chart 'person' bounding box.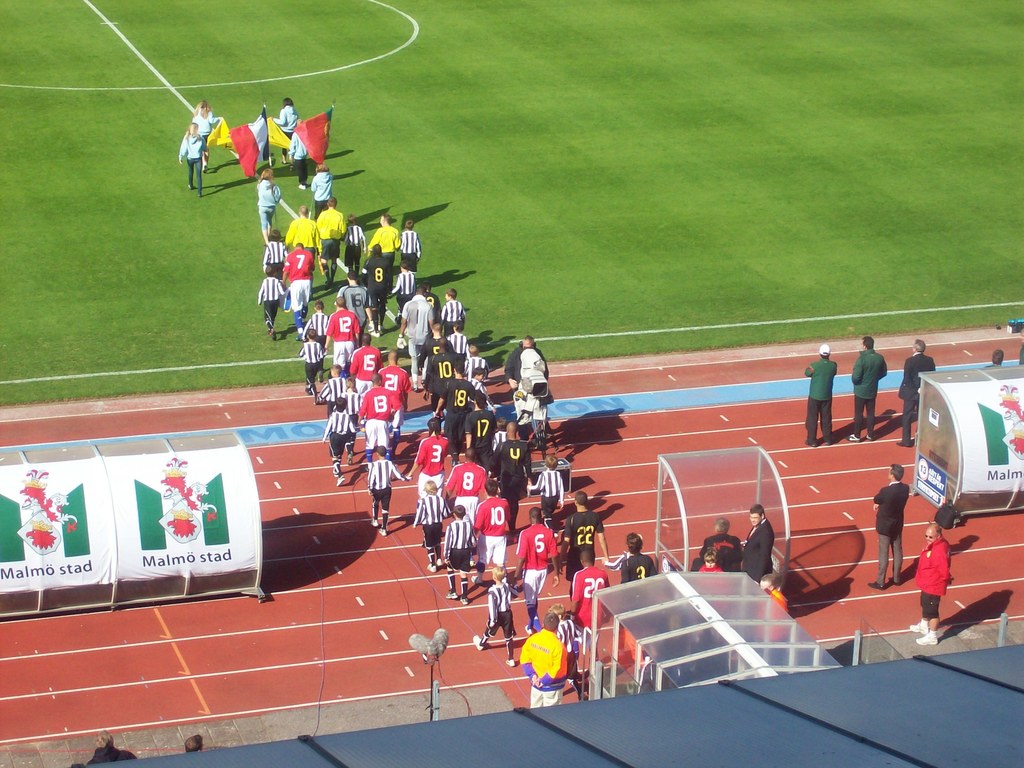
Charted: pyautogui.locateOnScreen(410, 477, 449, 572).
